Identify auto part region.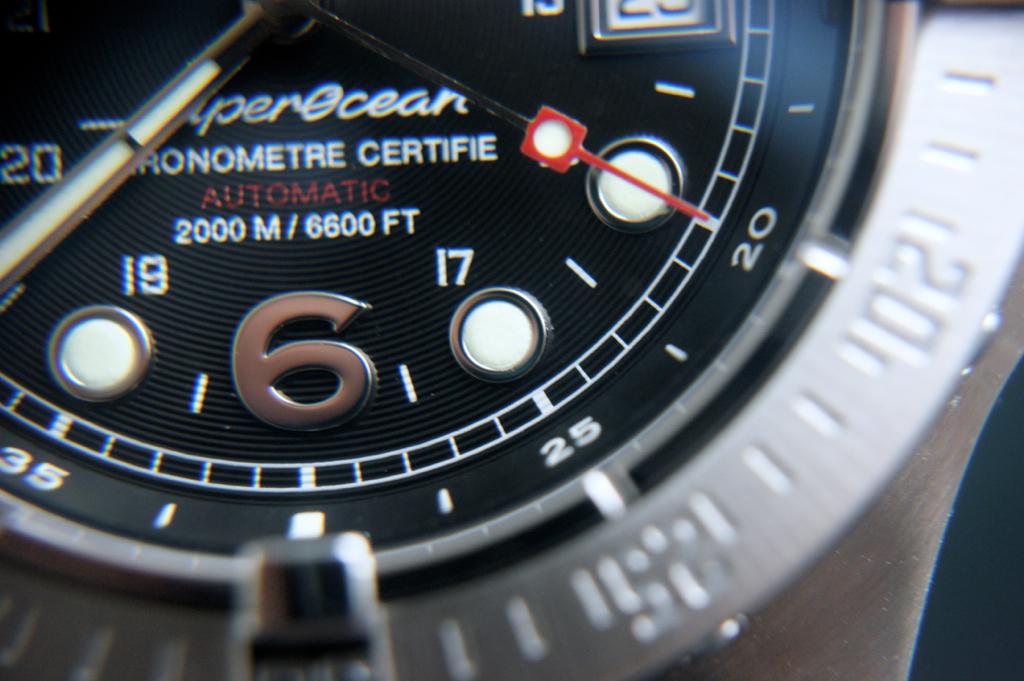
Region: (left=0, top=5, right=1023, bottom=673).
